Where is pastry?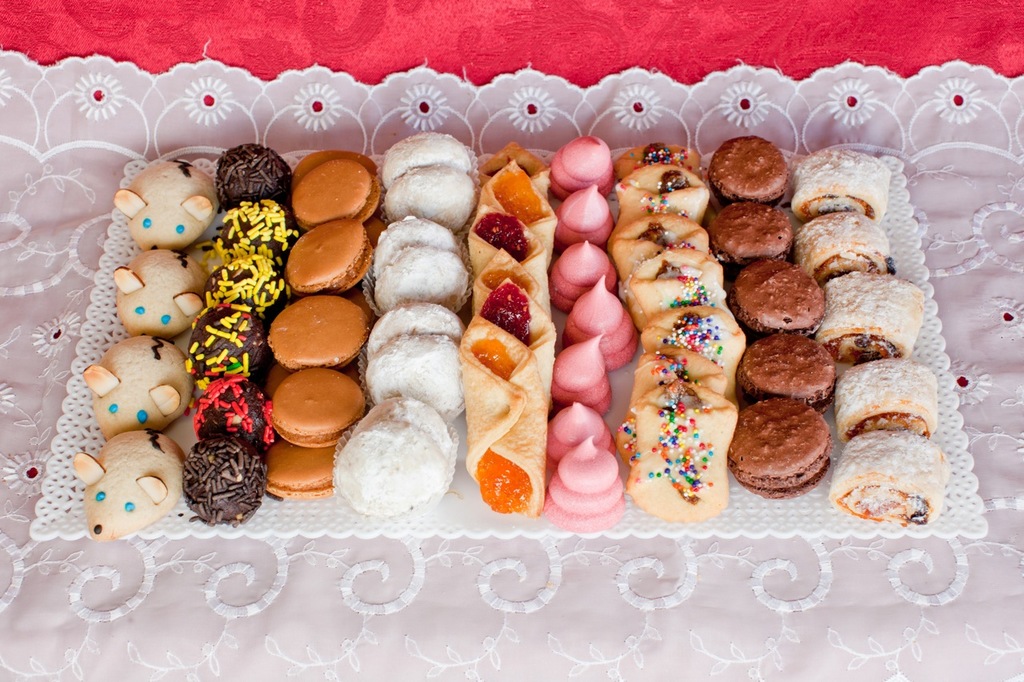
detection(799, 210, 889, 281).
